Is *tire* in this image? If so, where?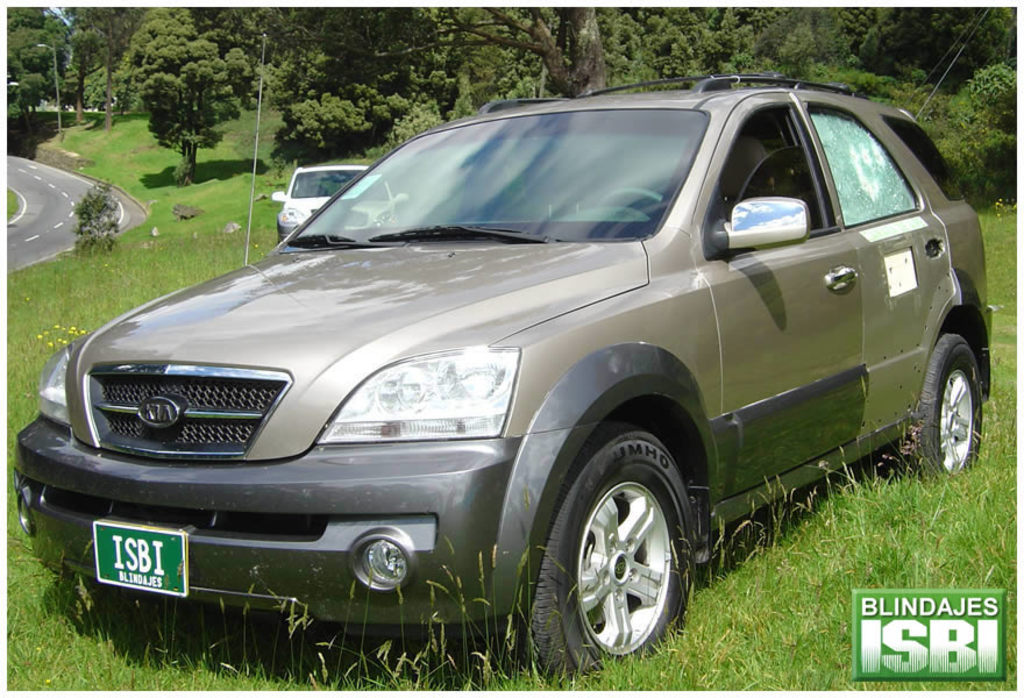
Yes, at rect(518, 441, 692, 678).
